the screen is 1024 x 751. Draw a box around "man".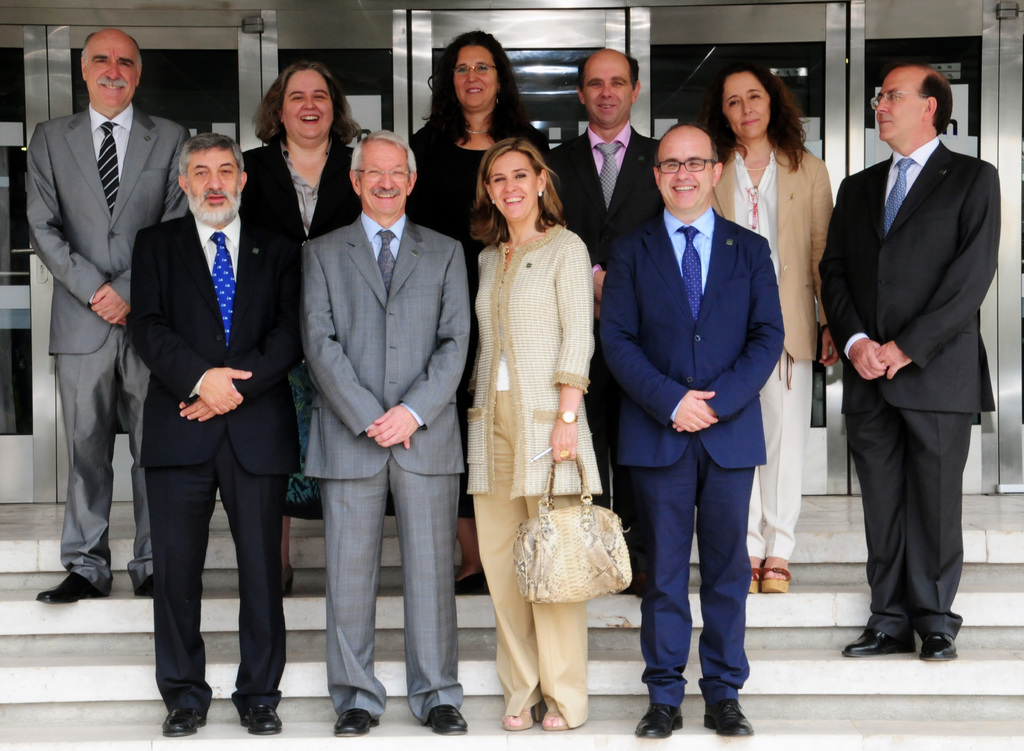
detection(543, 46, 664, 599).
